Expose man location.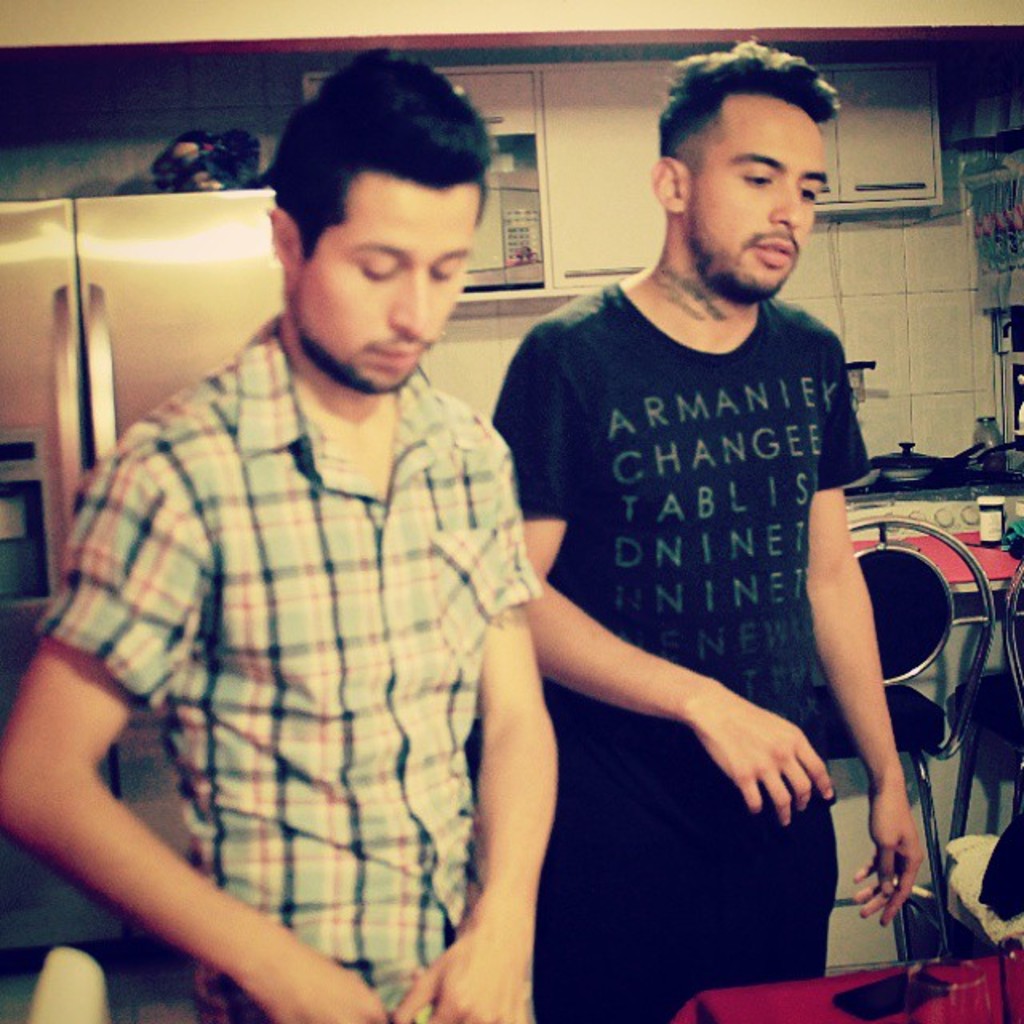
Exposed at [left=0, top=42, right=568, bottom=1022].
